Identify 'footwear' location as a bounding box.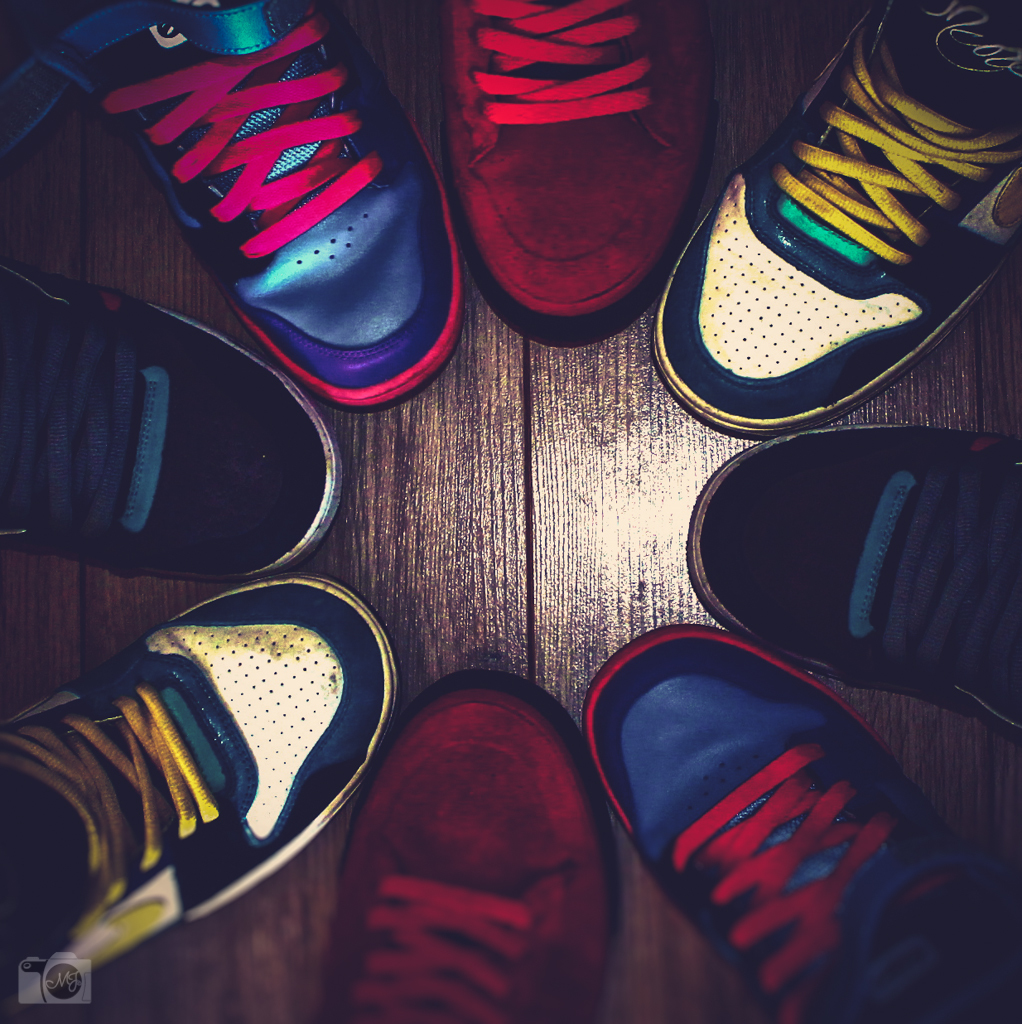
[687, 428, 1021, 746].
